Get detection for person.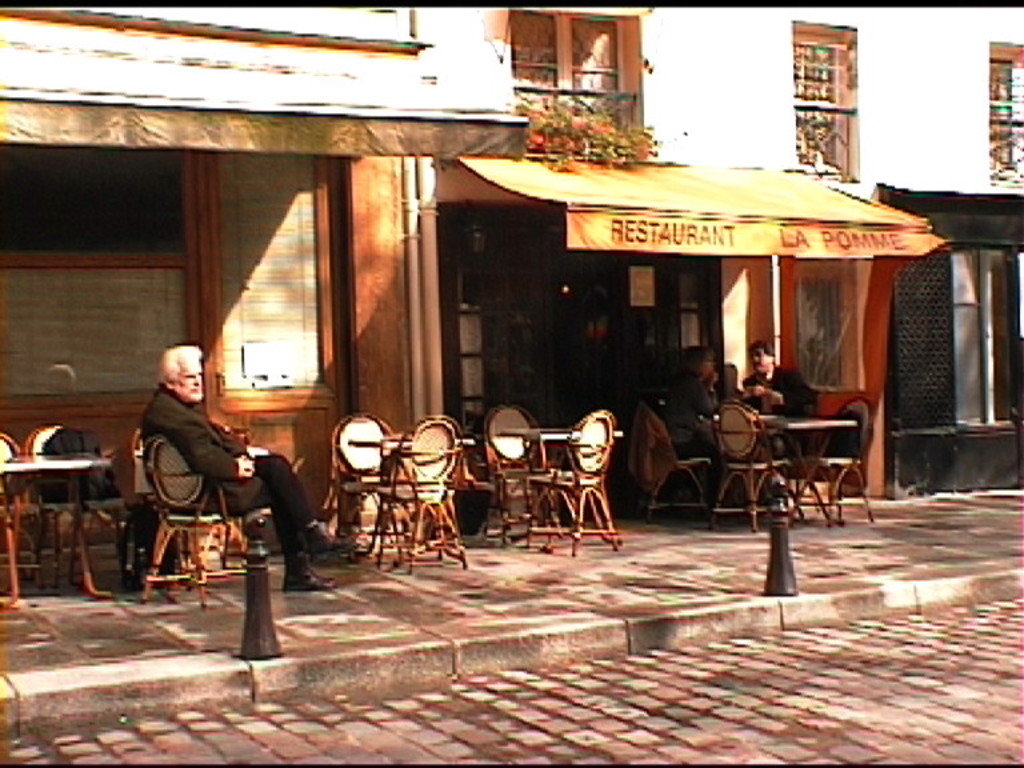
Detection: BBox(739, 340, 819, 461).
